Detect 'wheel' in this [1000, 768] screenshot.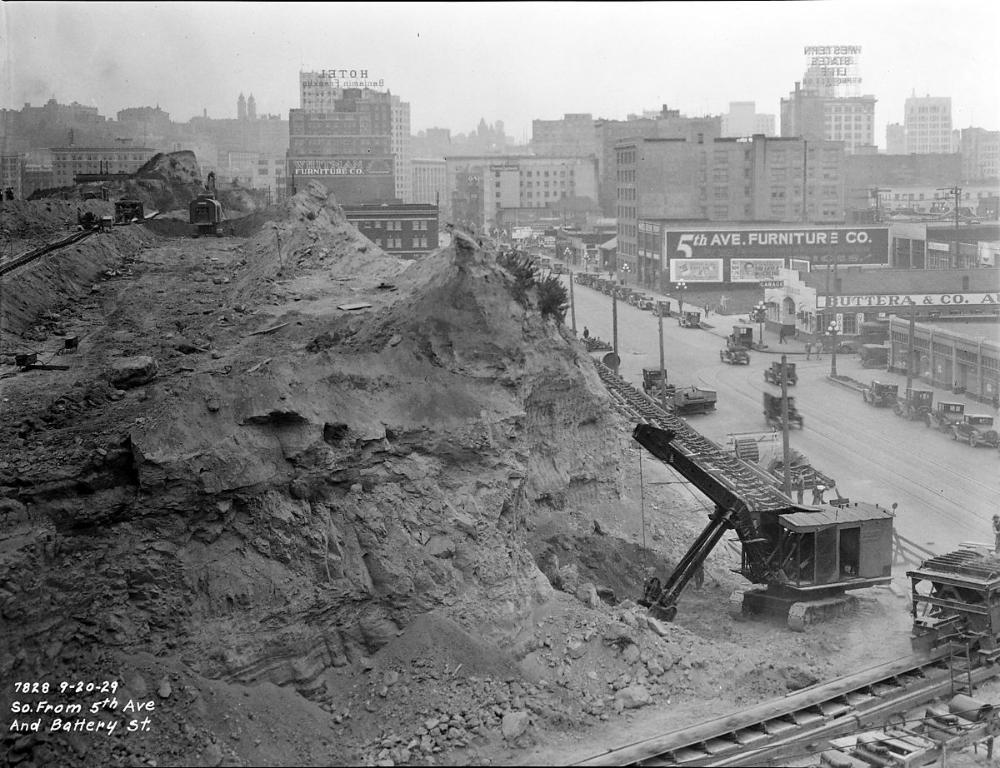
Detection: bbox(939, 426, 947, 433).
